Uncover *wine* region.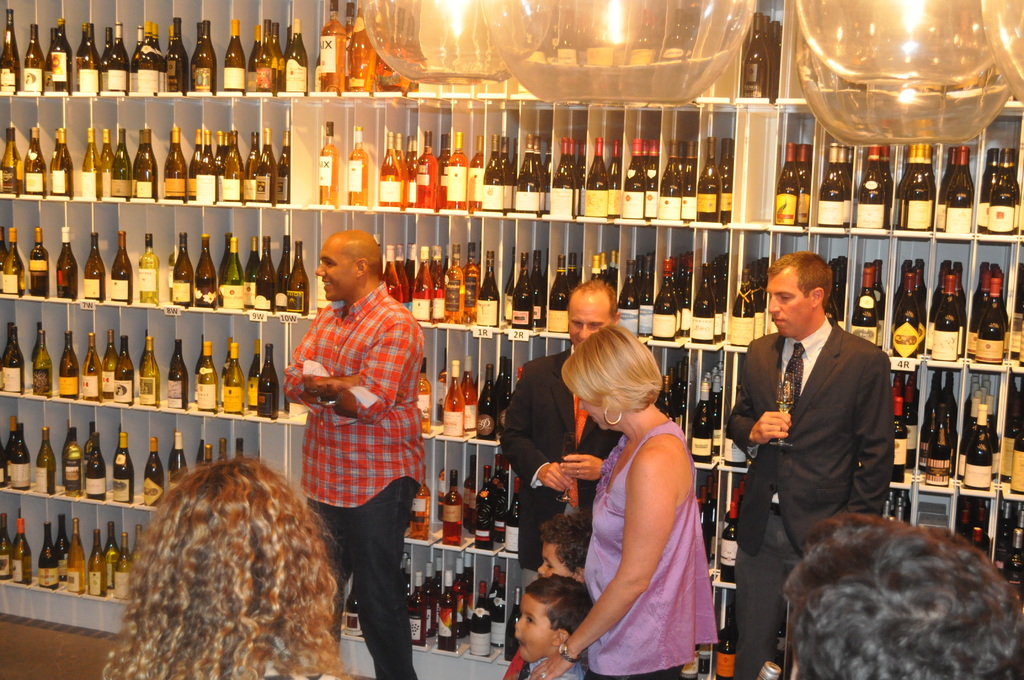
Uncovered: crop(509, 133, 518, 211).
